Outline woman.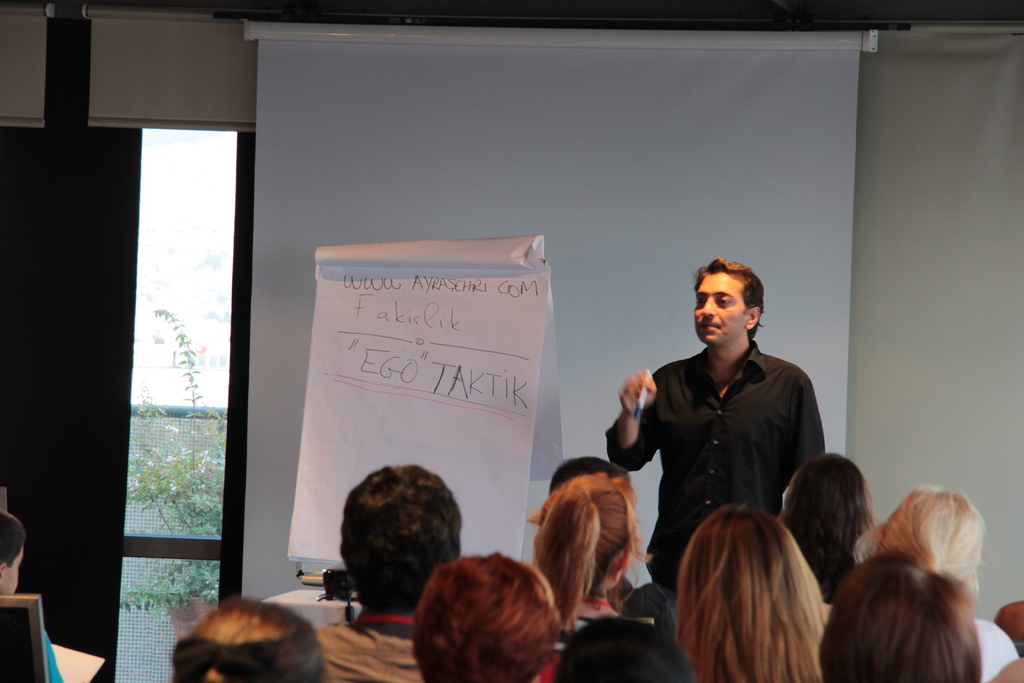
Outline: rect(779, 449, 879, 614).
